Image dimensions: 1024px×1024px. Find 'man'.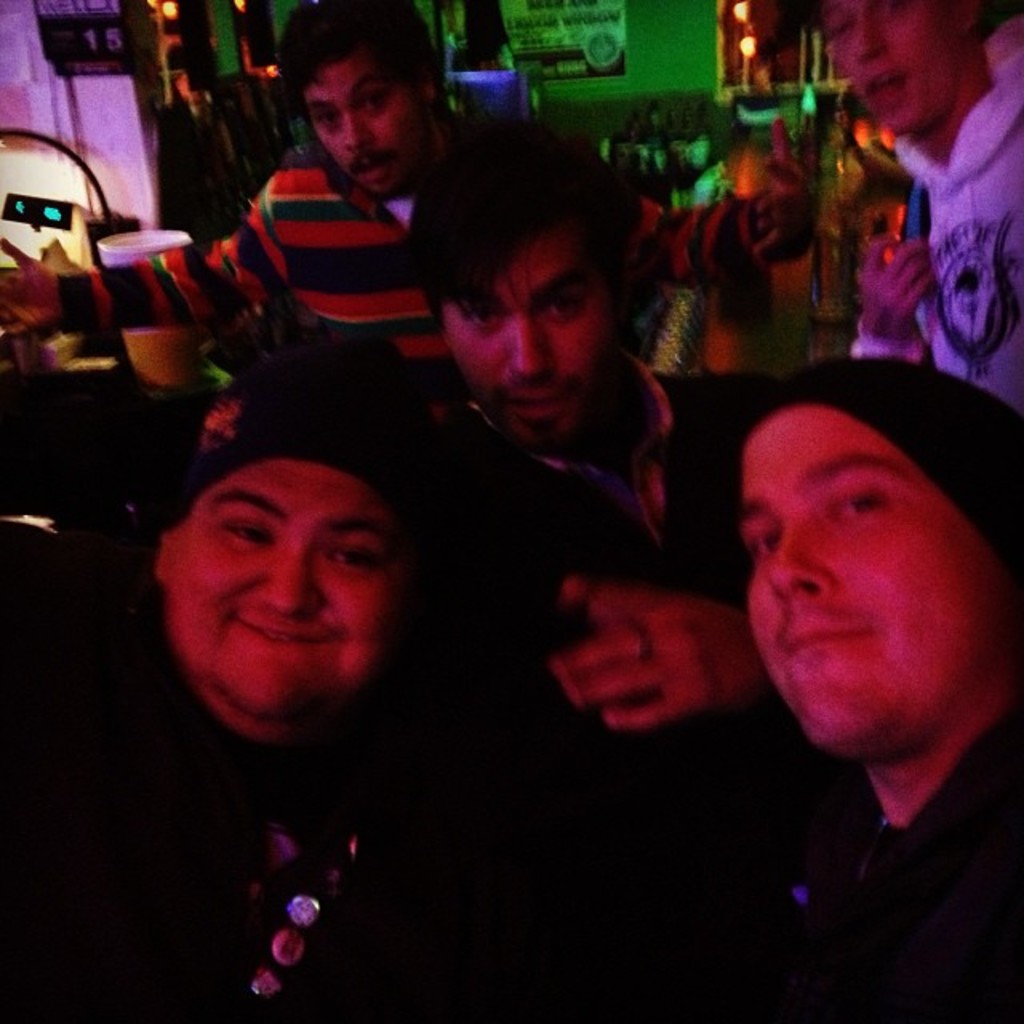
region(0, 2, 814, 418).
